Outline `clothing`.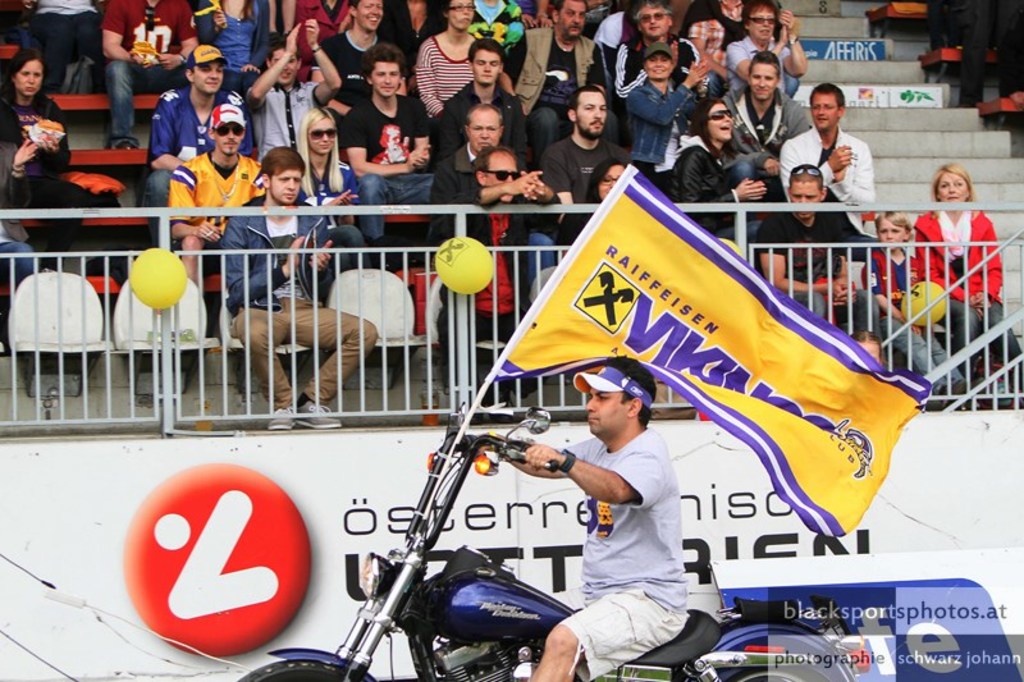
Outline: Rect(166, 151, 268, 290).
